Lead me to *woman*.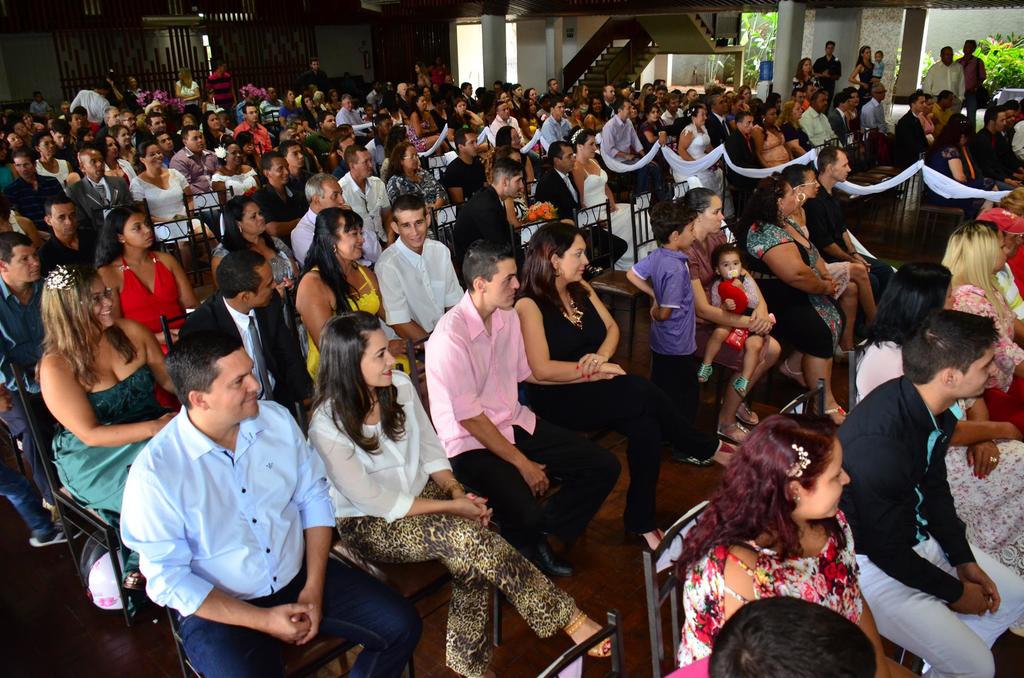
Lead to (x1=206, y1=197, x2=299, y2=316).
